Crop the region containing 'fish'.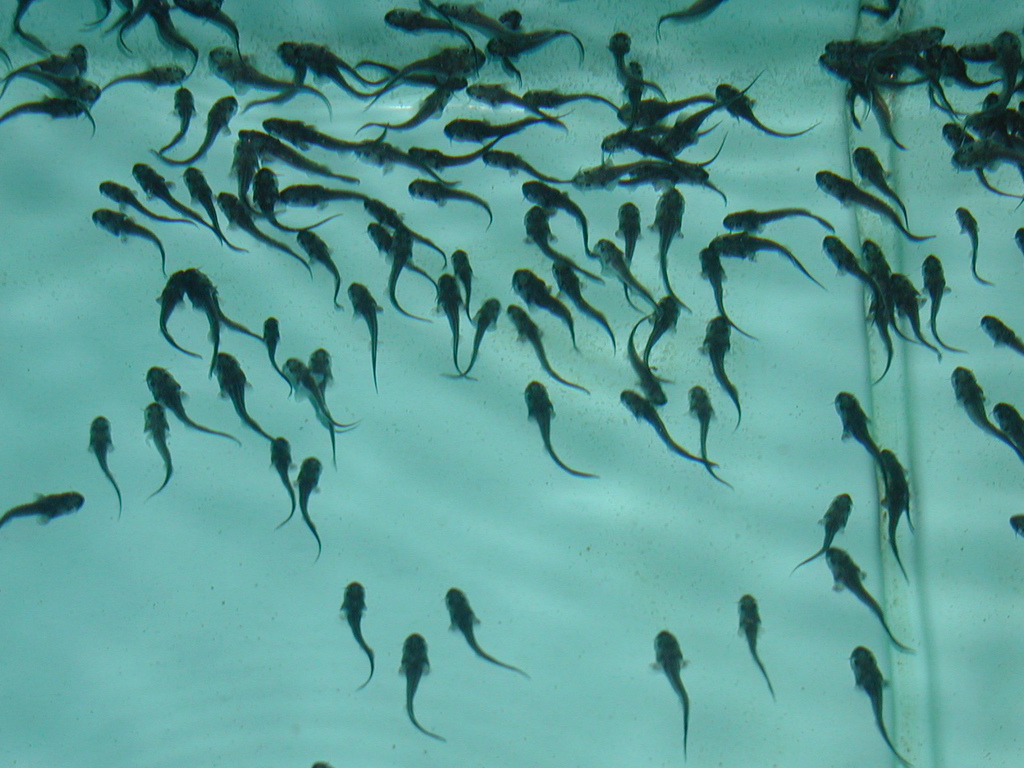
Crop region: (left=718, top=205, right=833, bottom=230).
